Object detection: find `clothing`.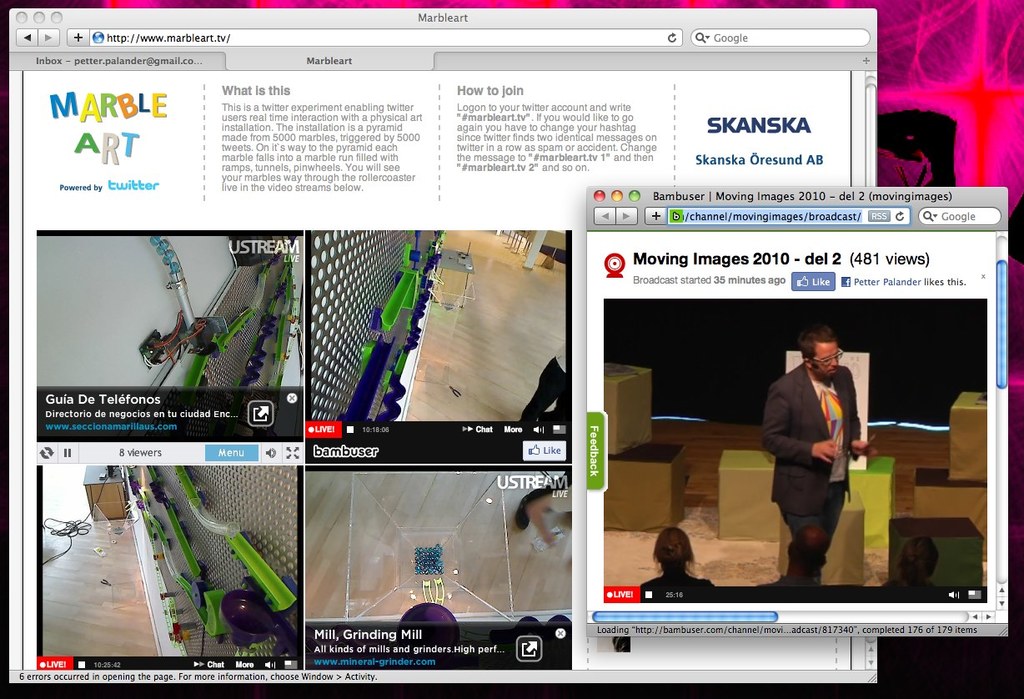
rect(877, 571, 938, 585).
